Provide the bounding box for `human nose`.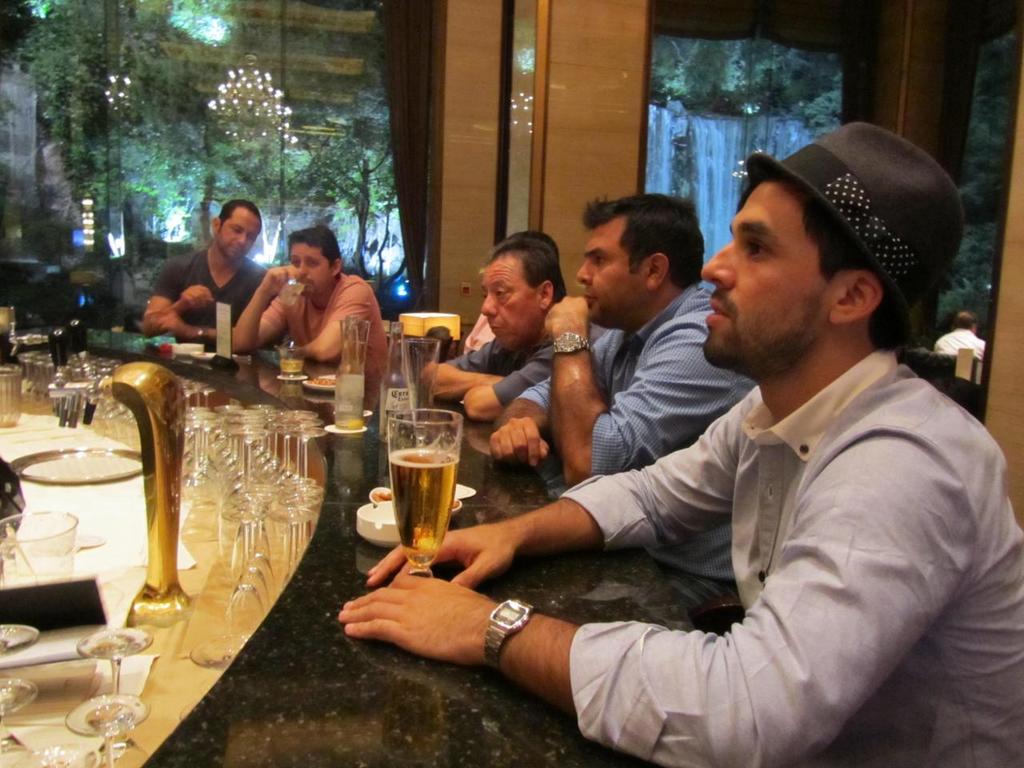
bbox(702, 236, 738, 290).
